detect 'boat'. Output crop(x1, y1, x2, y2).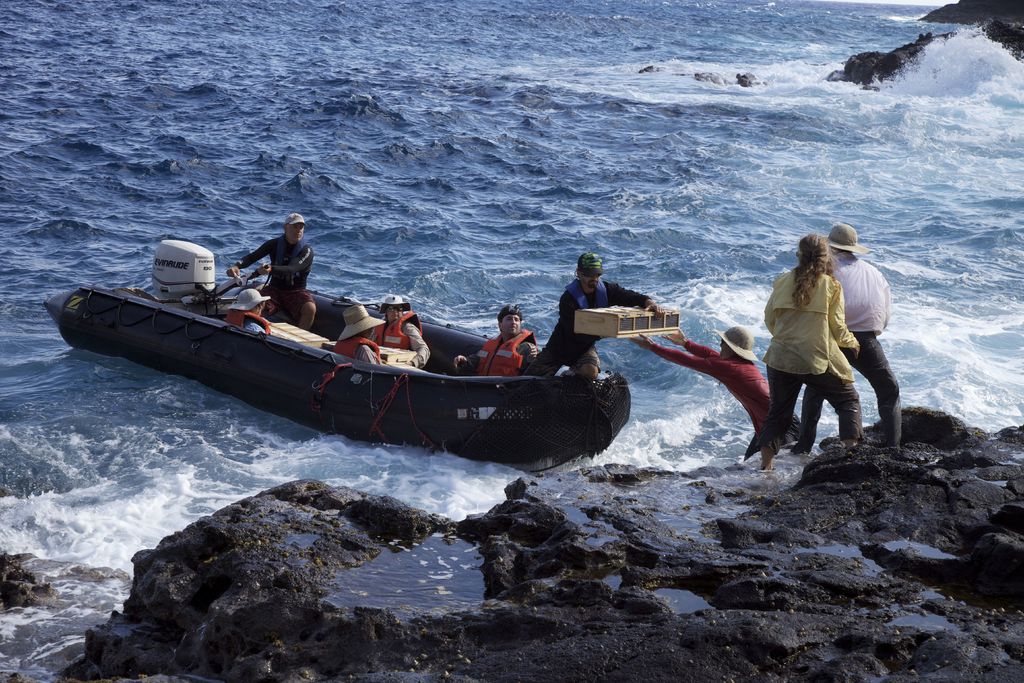
crop(42, 240, 659, 466).
